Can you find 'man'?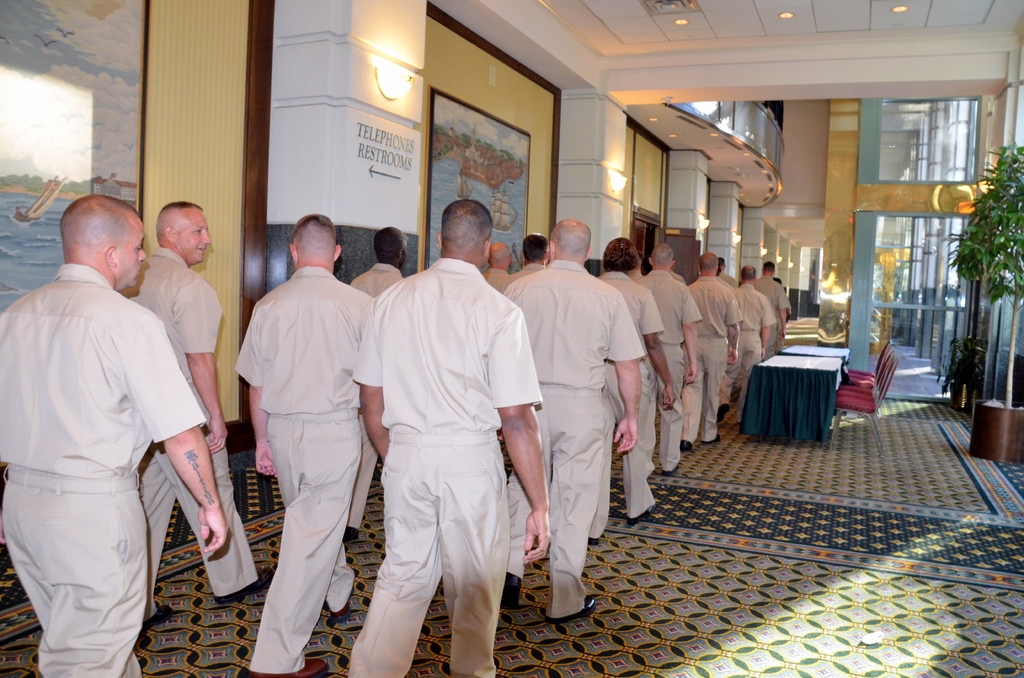
Yes, bounding box: (637,235,699,480).
